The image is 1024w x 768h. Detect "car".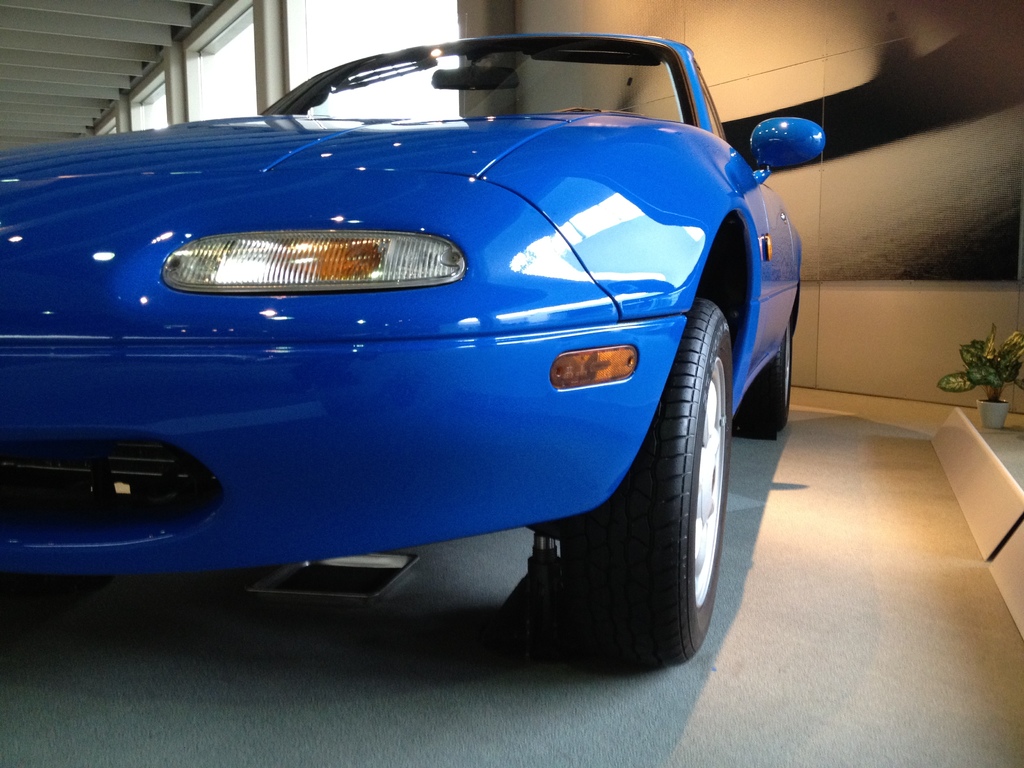
Detection: x1=0 y1=35 x2=826 y2=665.
